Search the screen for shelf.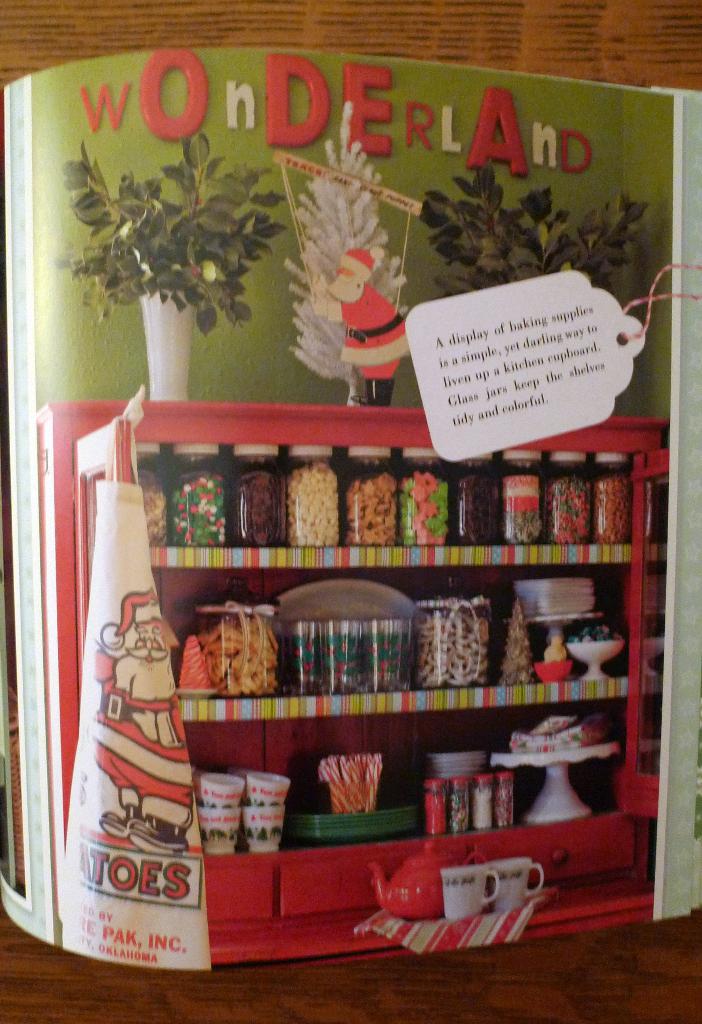
Found at pyautogui.locateOnScreen(637, 472, 669, 785).
